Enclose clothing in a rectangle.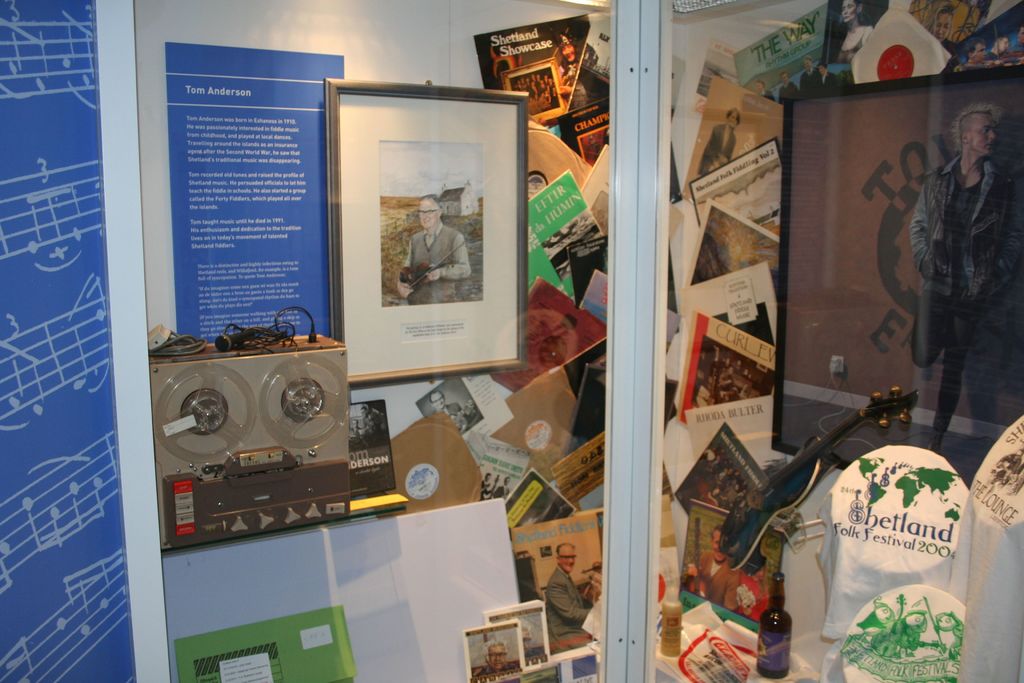
Rect(689, 553, 747, 612).
